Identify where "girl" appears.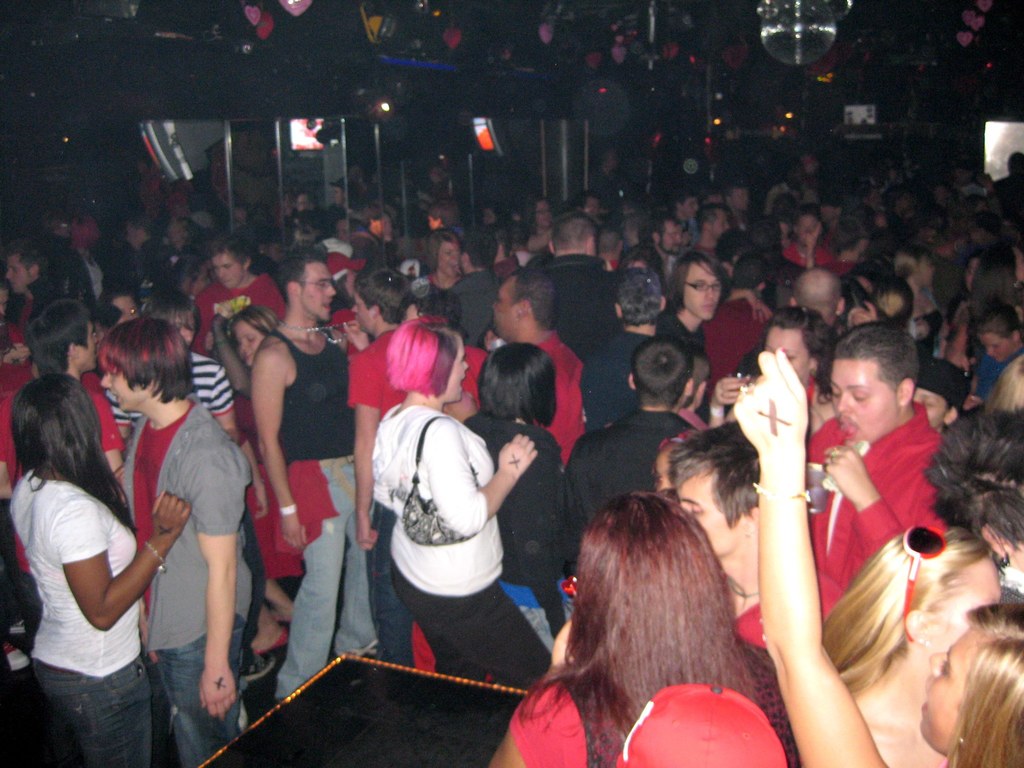
Appears at pyautogui.locateOnScreen(204, 307, 303, 655).
